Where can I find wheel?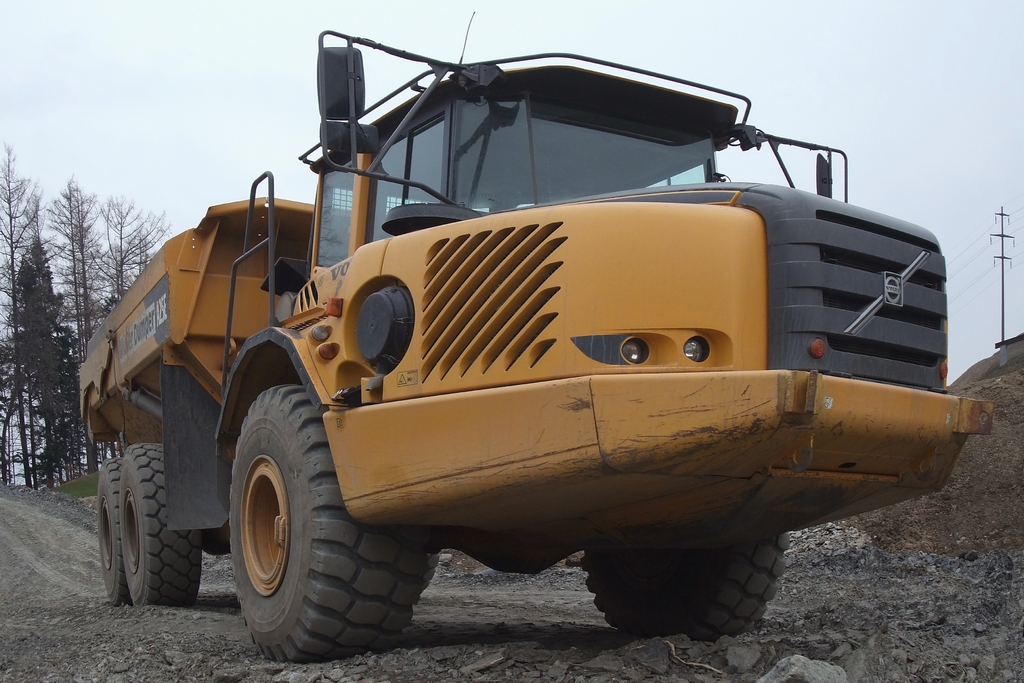
You can find it at 582 536 794 643.
